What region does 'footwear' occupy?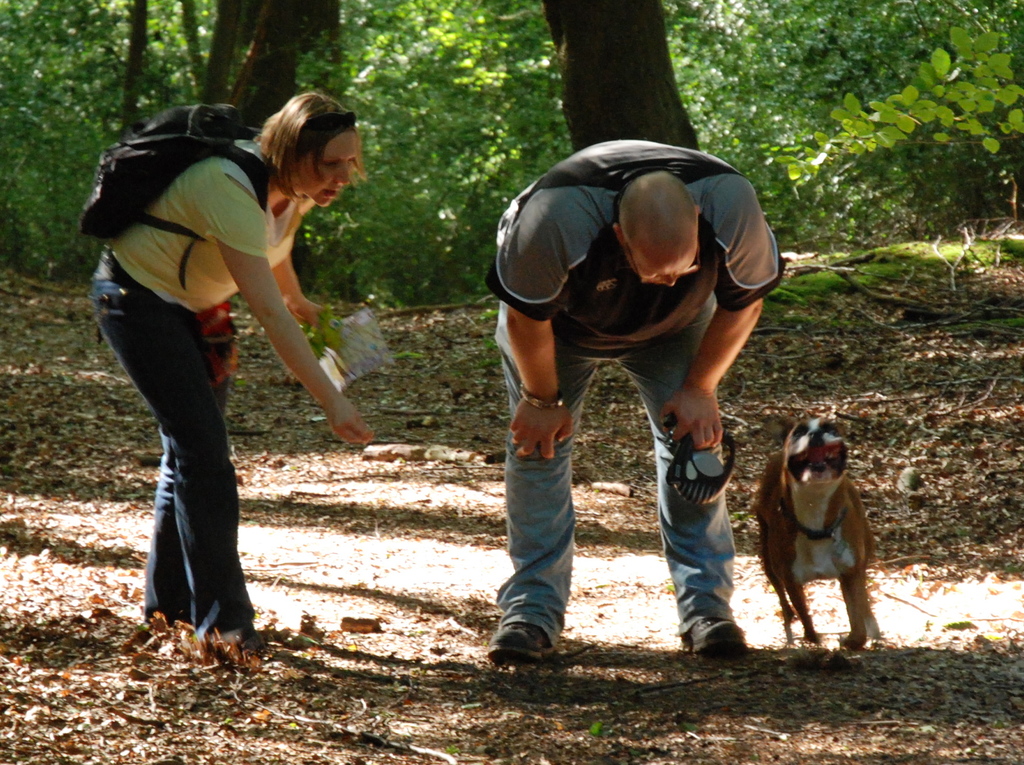
678:612:752:662.
